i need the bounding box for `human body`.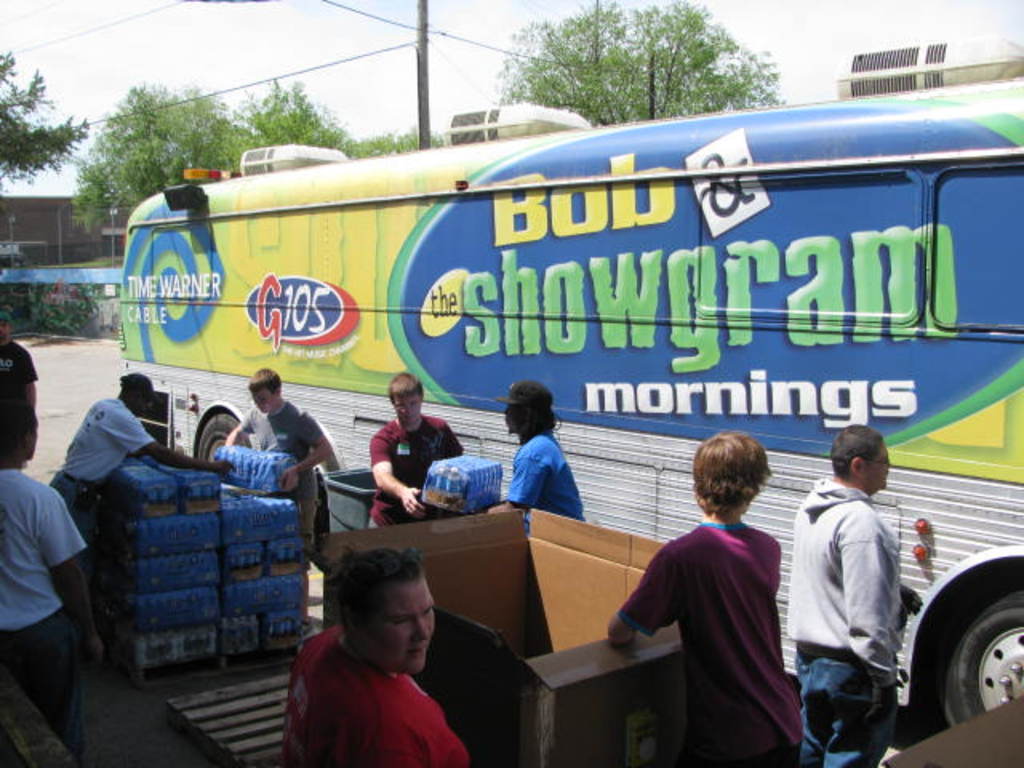
Here it is: x1=794 y1=443 x2=918 y2=746.
